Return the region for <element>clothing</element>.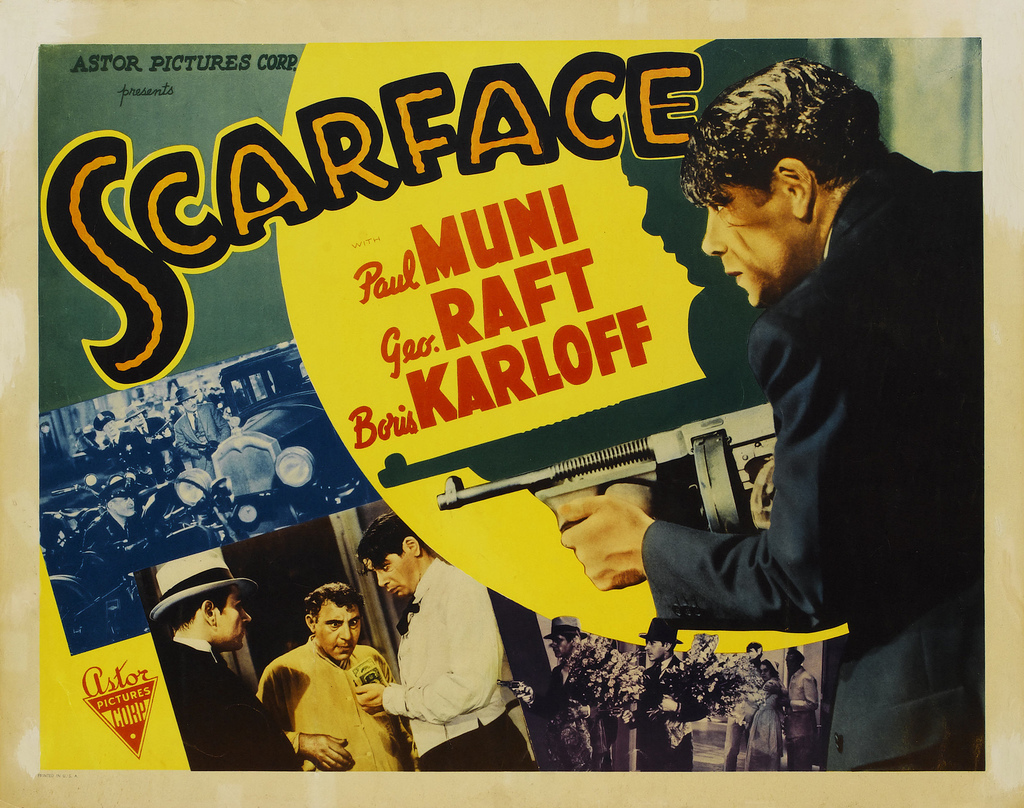
(723, 667, 784, 771).
